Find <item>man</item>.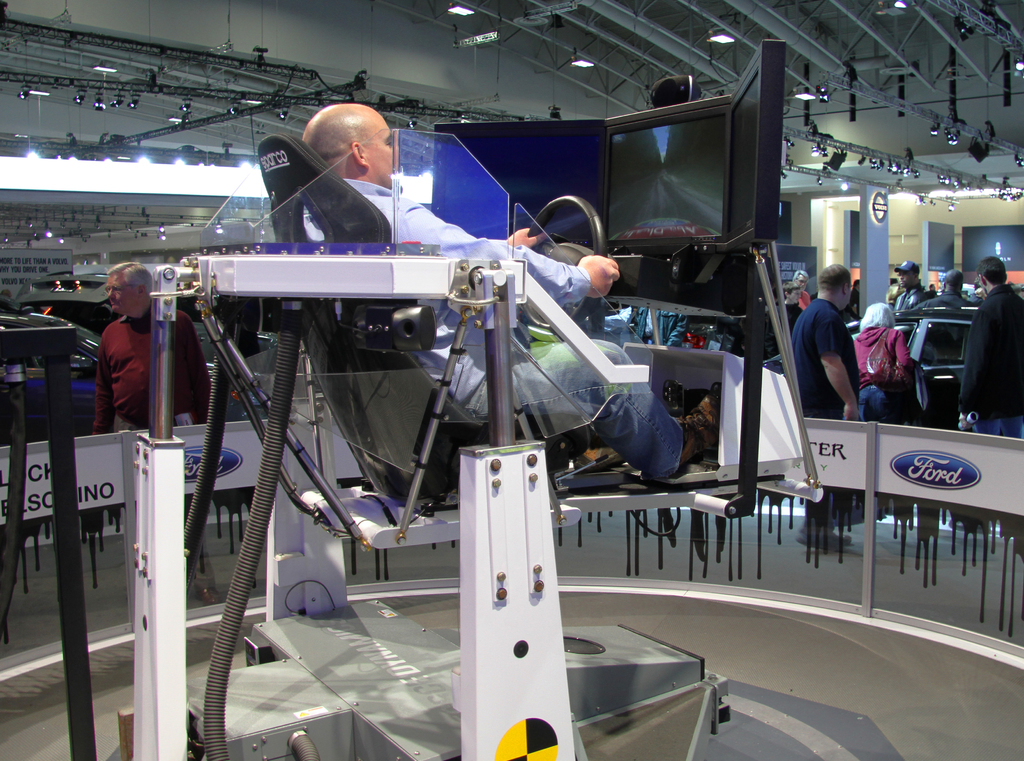
[x1=94, y1=259, x2=214, y2=602].
